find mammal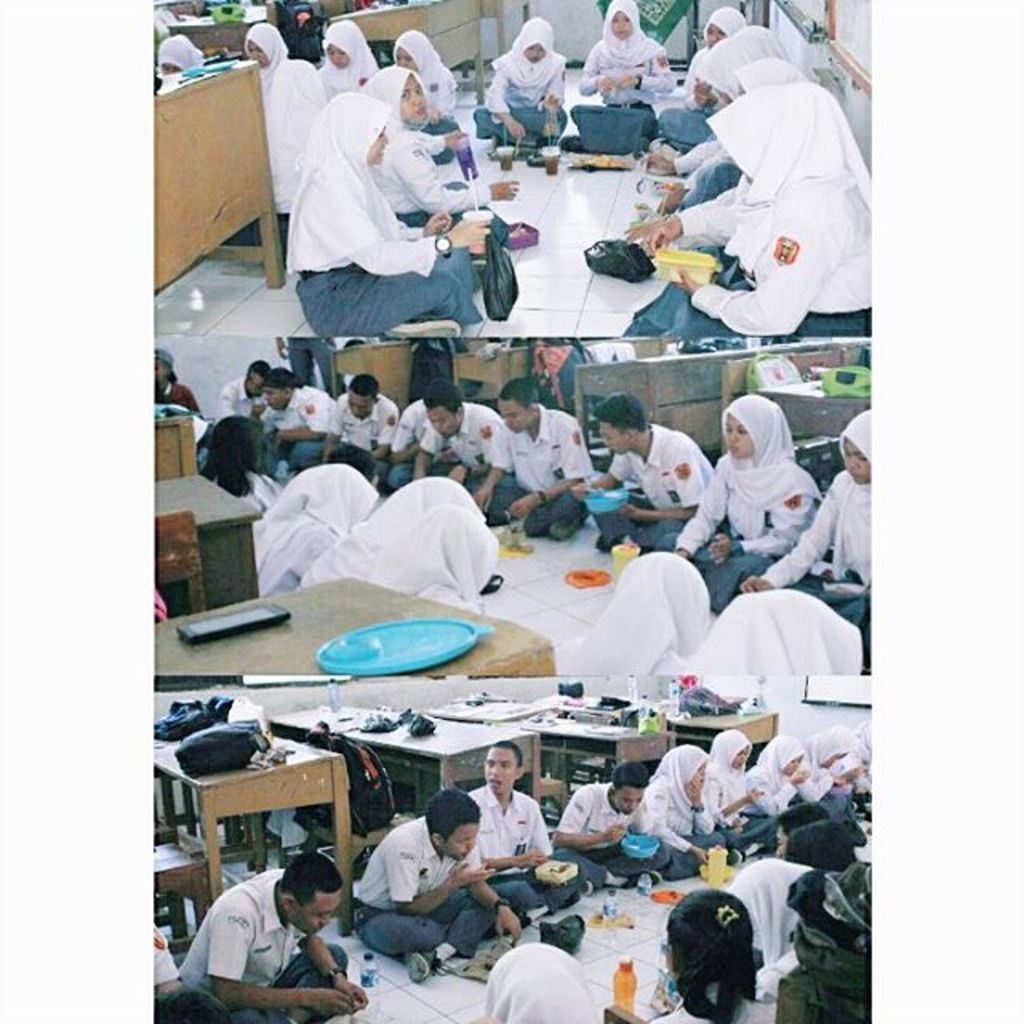
x1=158, y1=34, x2=200, y2=80
